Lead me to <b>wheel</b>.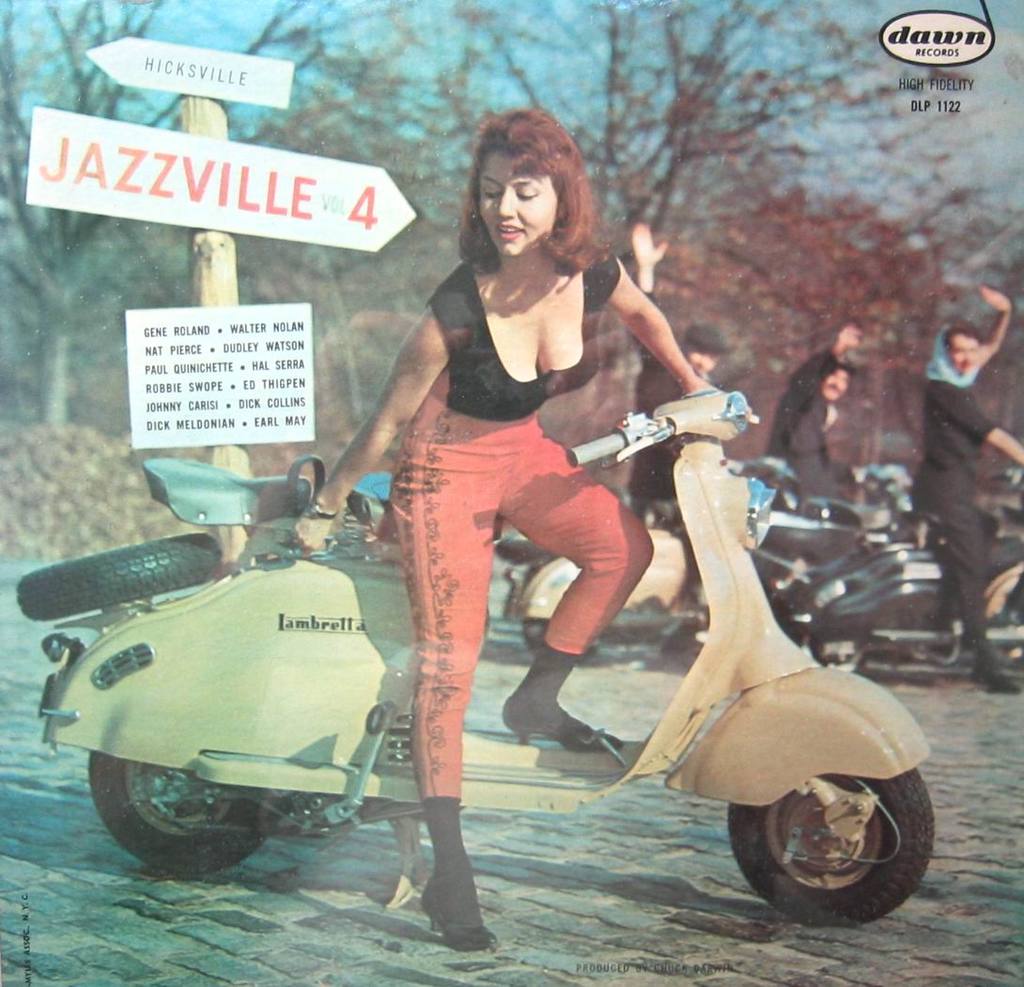
Lead to <region>495, 534, 543, 565</region>.
